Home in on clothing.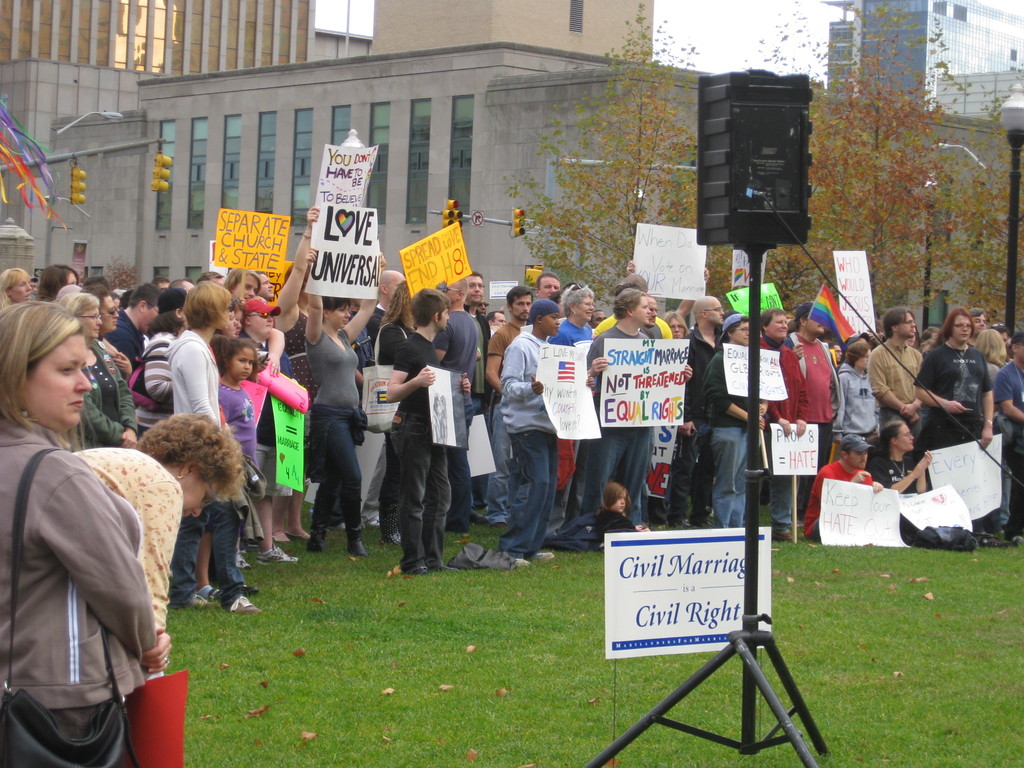
Homed in at crop(554, 319, 593, 533).
